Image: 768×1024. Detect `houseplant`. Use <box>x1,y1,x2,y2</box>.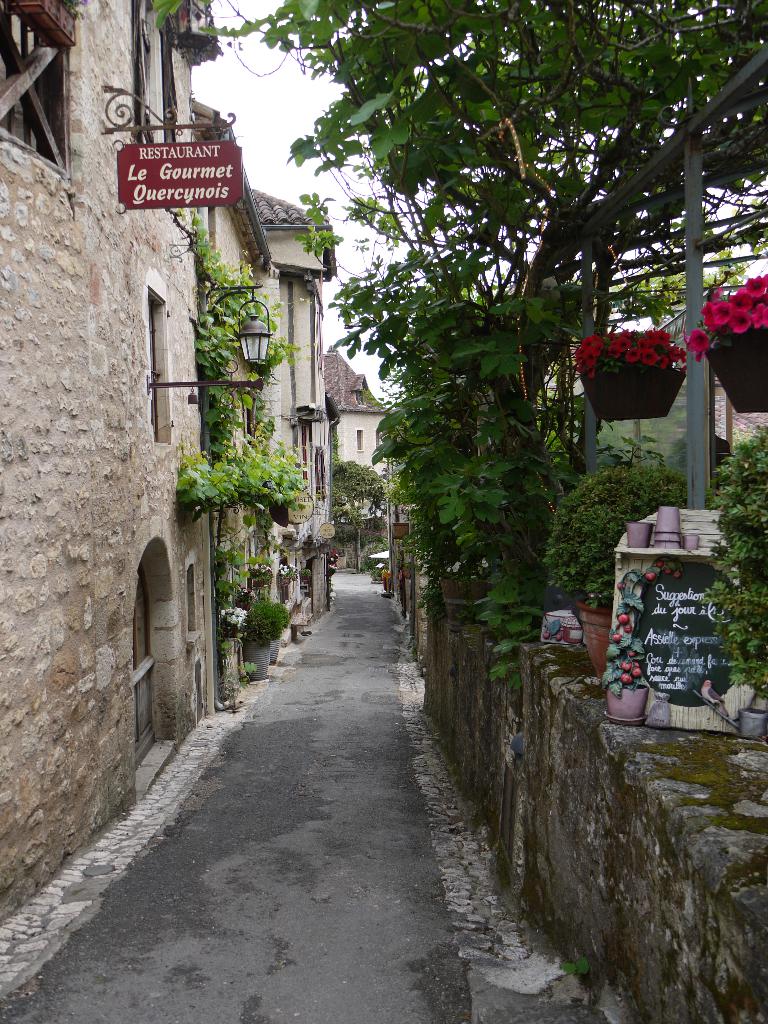
<box>577,294,682,418</box>.
